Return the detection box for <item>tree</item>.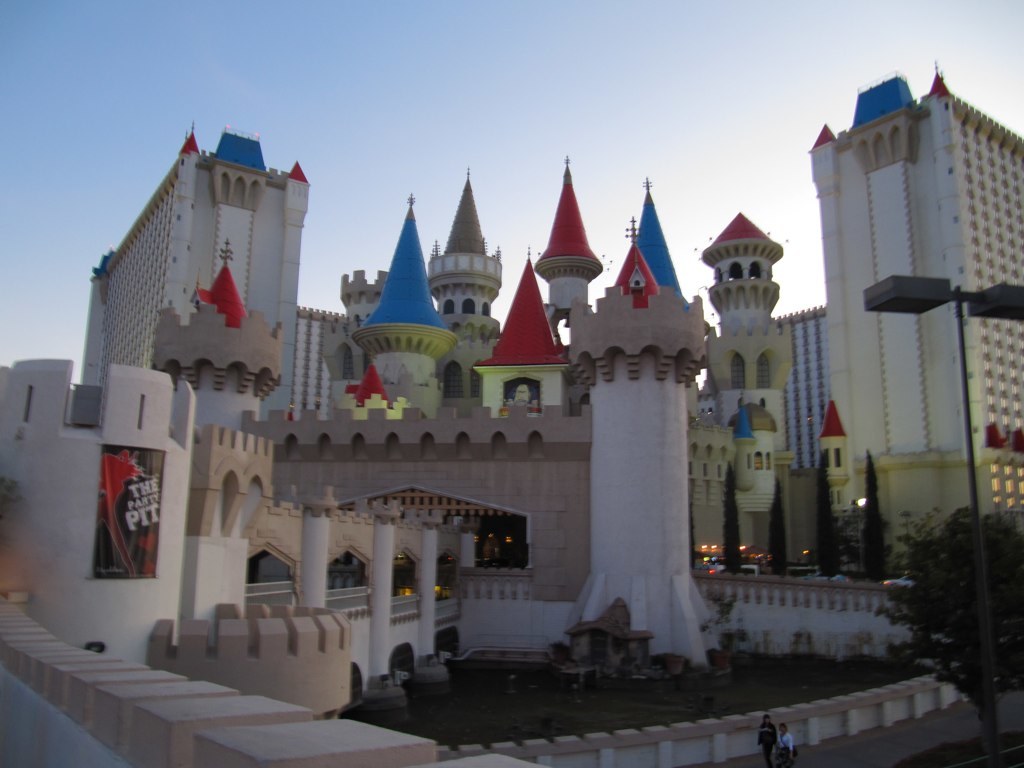
{"x1": 772, "y1": 477, "x2": 787, "y2": 578}.
